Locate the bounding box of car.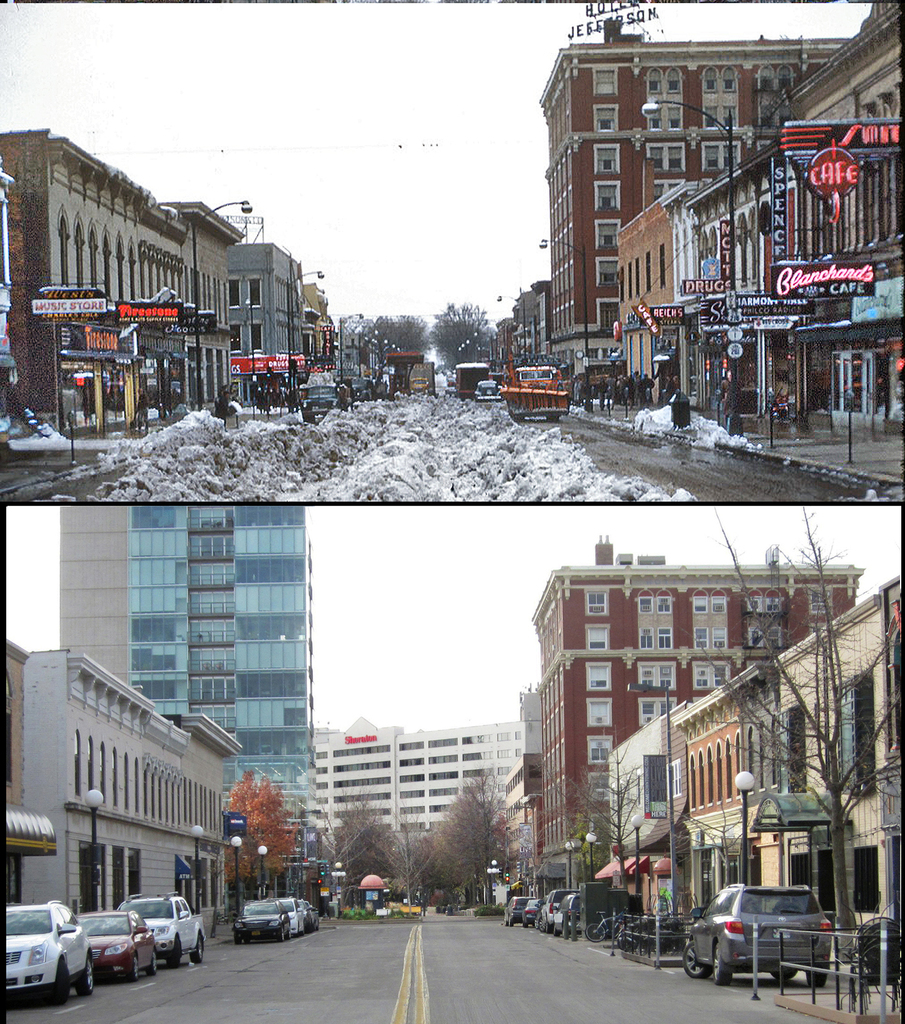
Bounding box: <bbox>0, 907, 99, 1008</bbox>.
